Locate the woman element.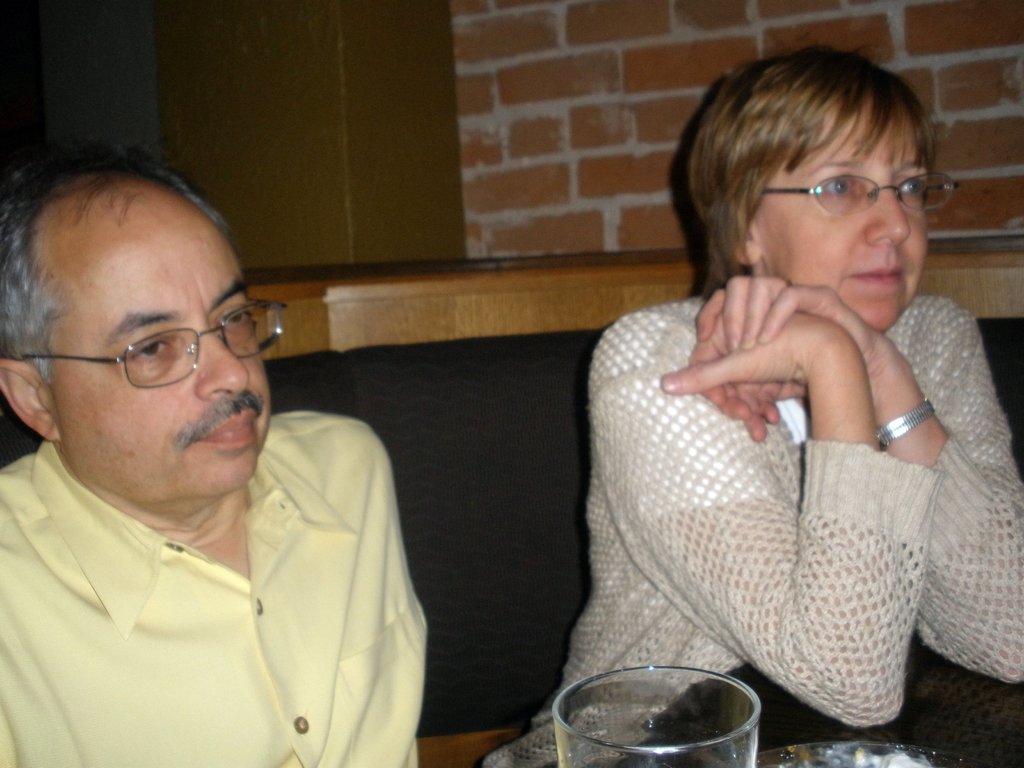
Element bbox: (left=473, top=38, right=1023, bottom=767).
